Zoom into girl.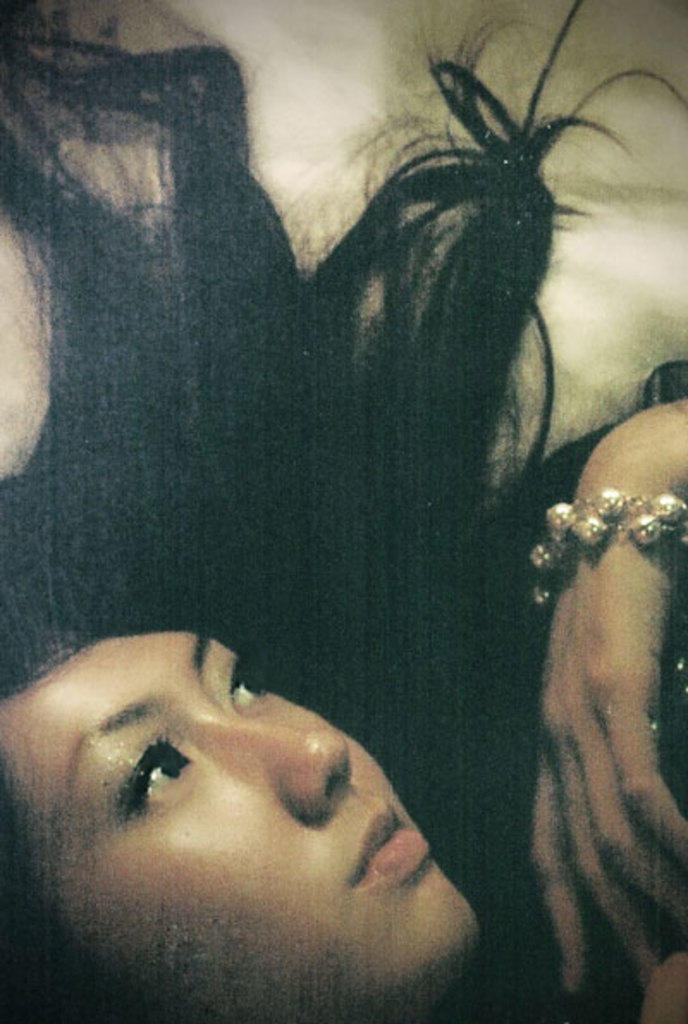
Zoom target: pyautogui.locateOnScreen(0, 0, 686, 1022).
